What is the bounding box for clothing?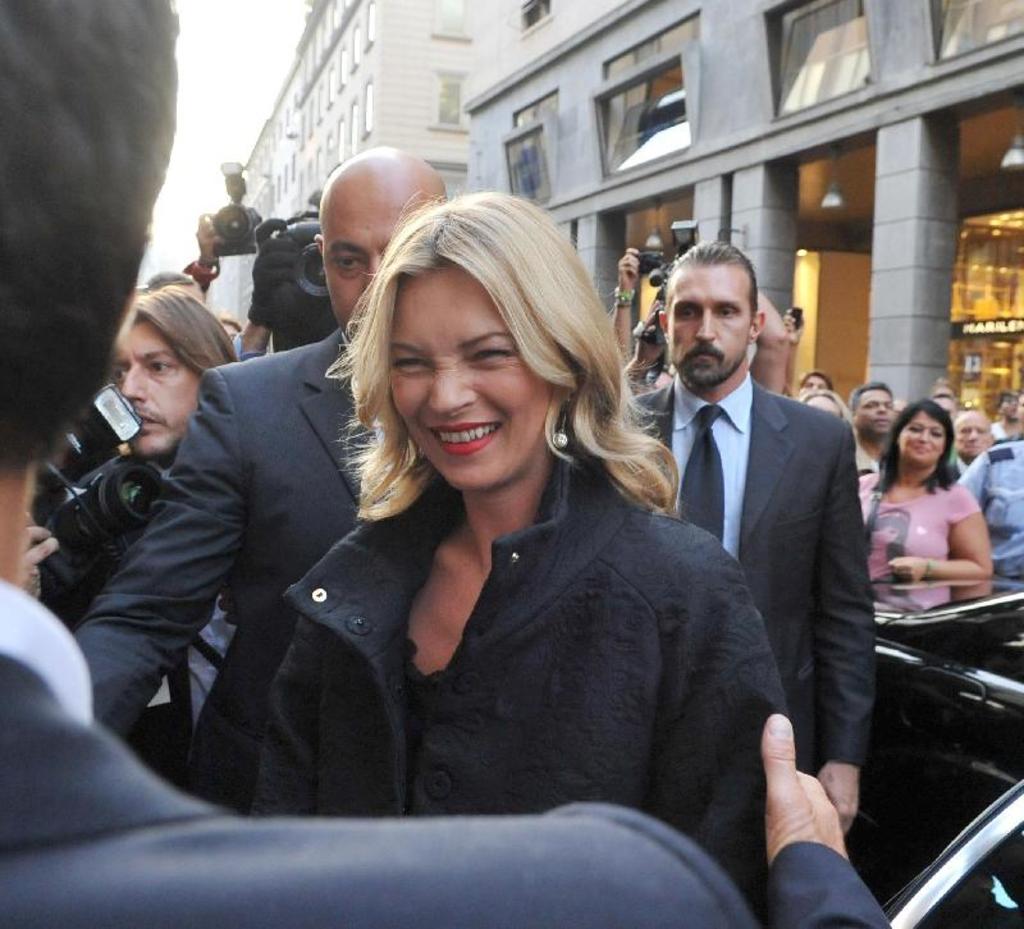
bbox=[0, 576, 890, 928].
